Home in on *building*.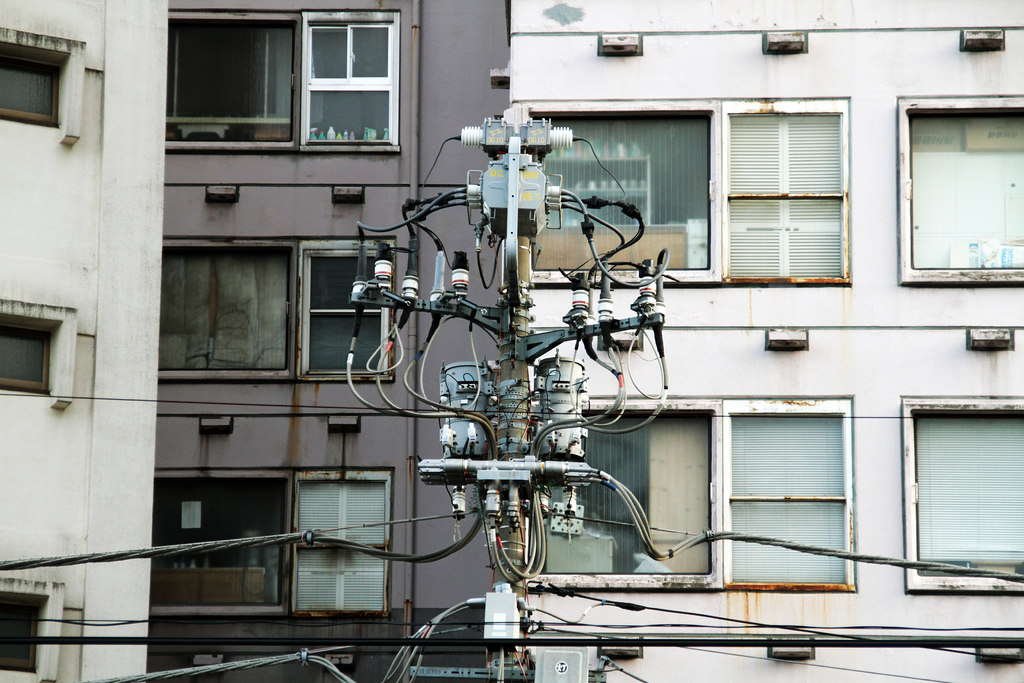
Homed in at [151, 0, 504, 682].
